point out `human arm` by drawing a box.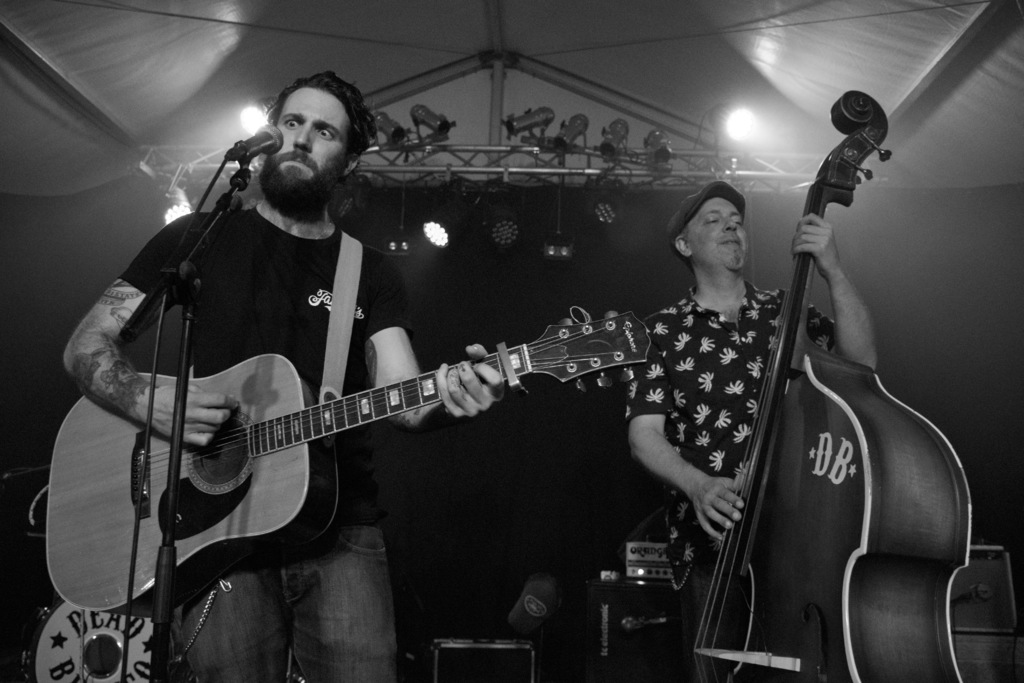
(left=623, top=324, right=753, bottom=539).
